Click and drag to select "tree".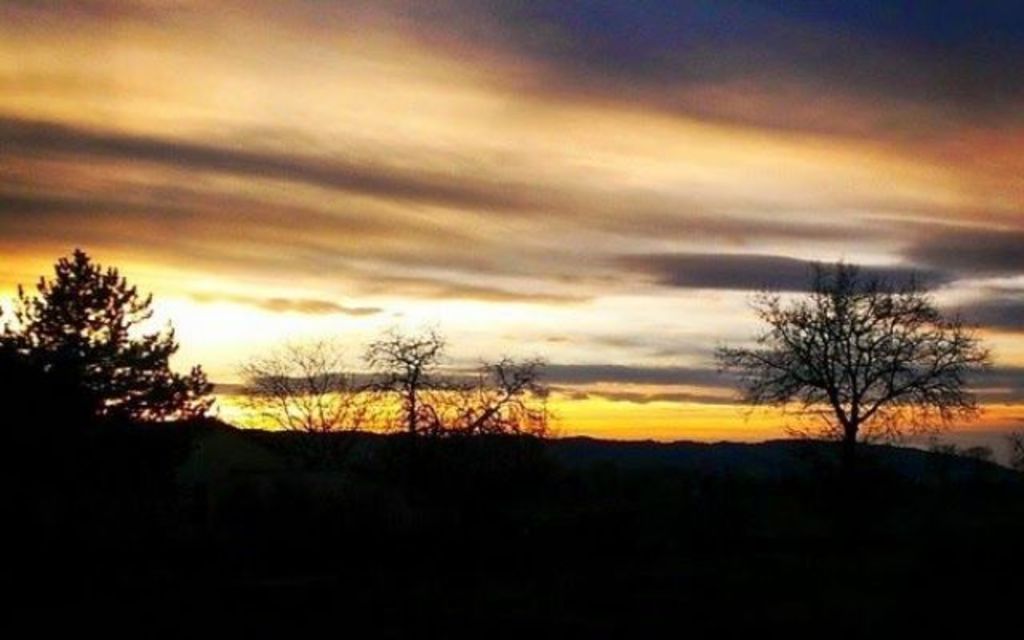
Selection: <region>0, 248, 219, 429</region>.
